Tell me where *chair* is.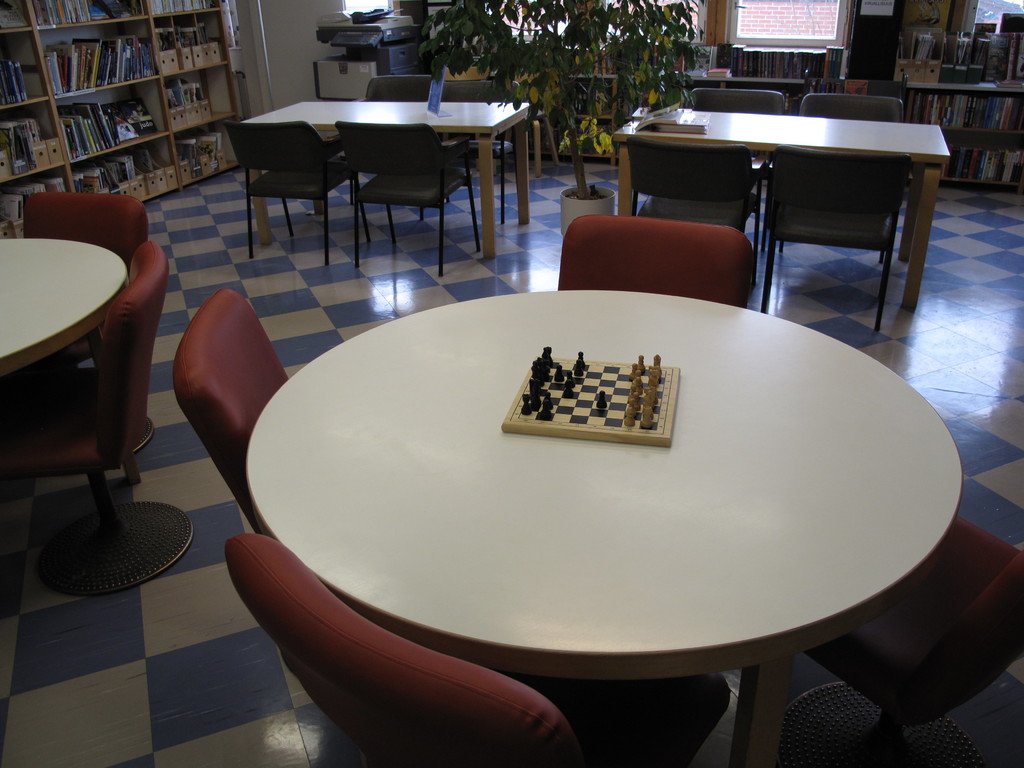
*chair* is at locate(231, 526, 731, 767).
